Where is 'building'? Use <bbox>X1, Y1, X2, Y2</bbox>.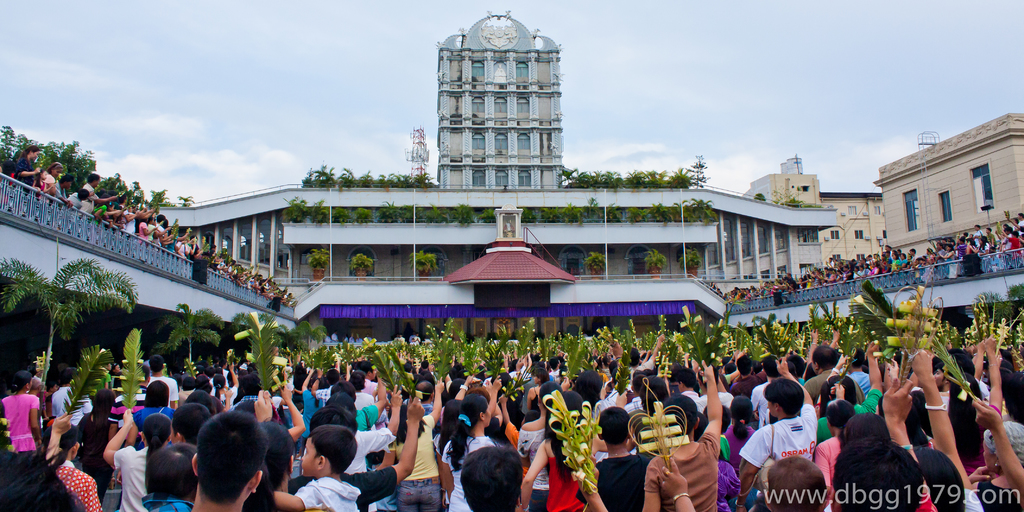
<bbox>871, 113, 1023, 260</bbox>.
